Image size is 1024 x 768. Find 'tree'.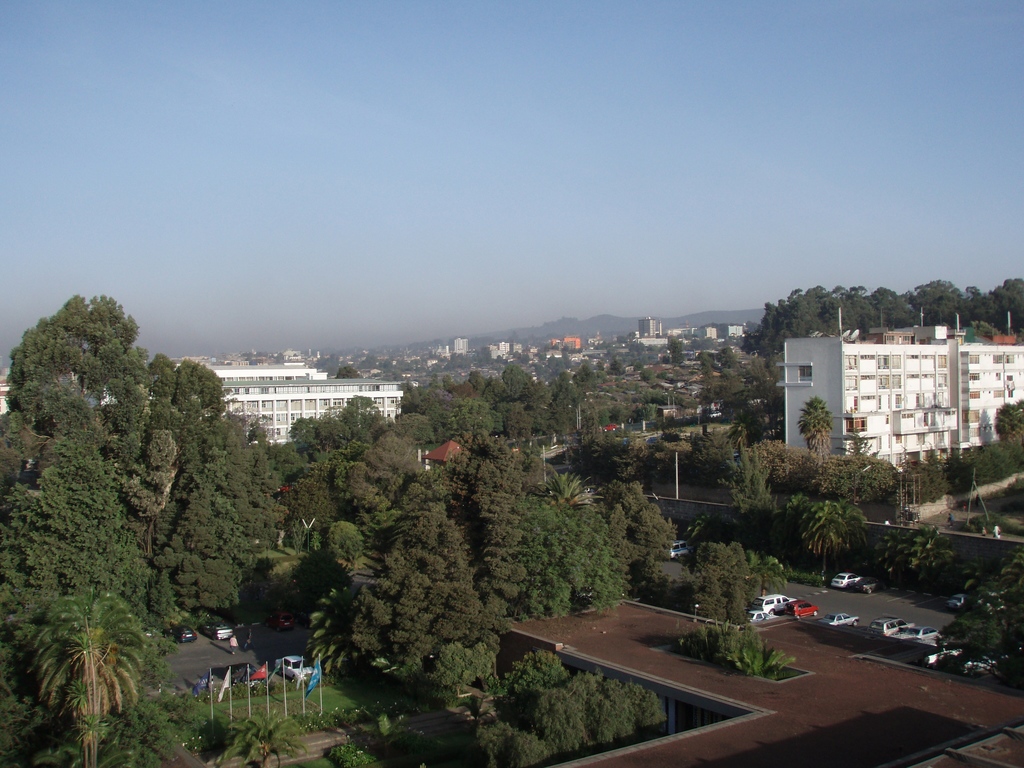
(x1=876, y1=525, x2=952, y2=586).
